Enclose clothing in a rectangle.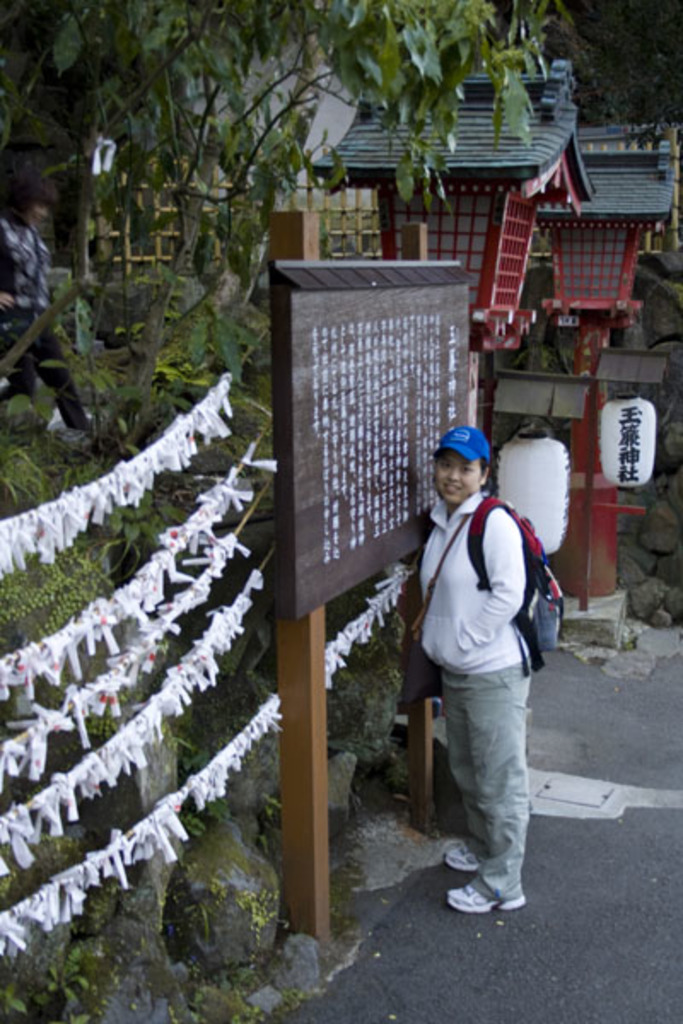
crop(417, 490, 531, 906).
